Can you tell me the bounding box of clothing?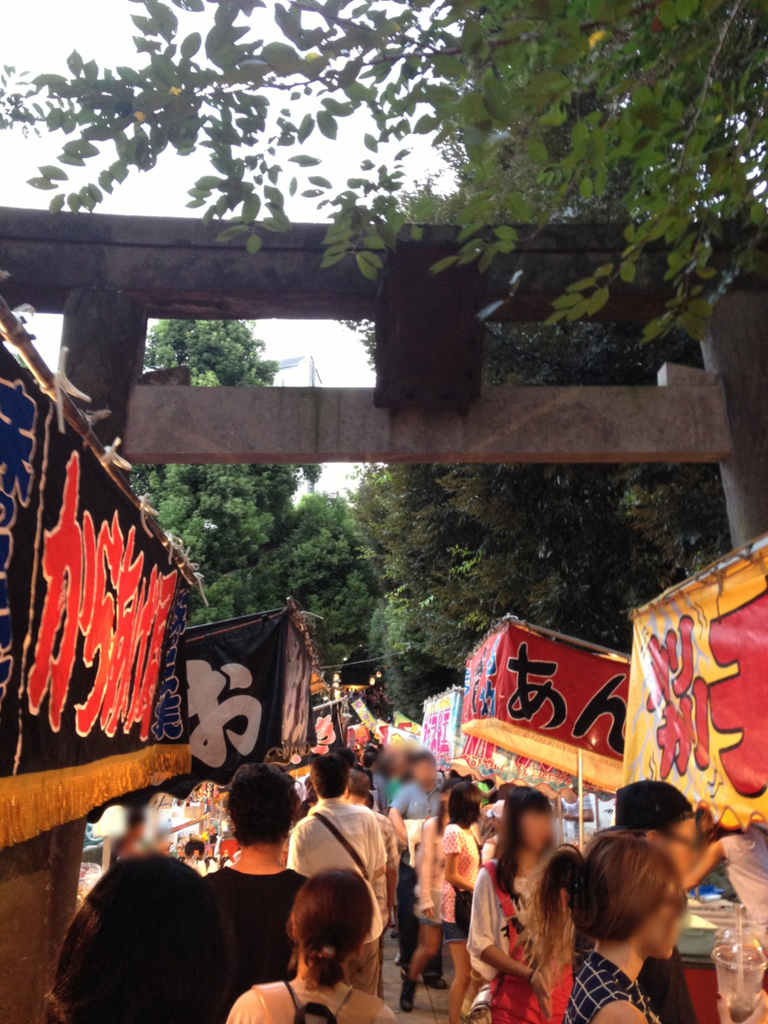
bbox=(205, 863, 317, 986).
